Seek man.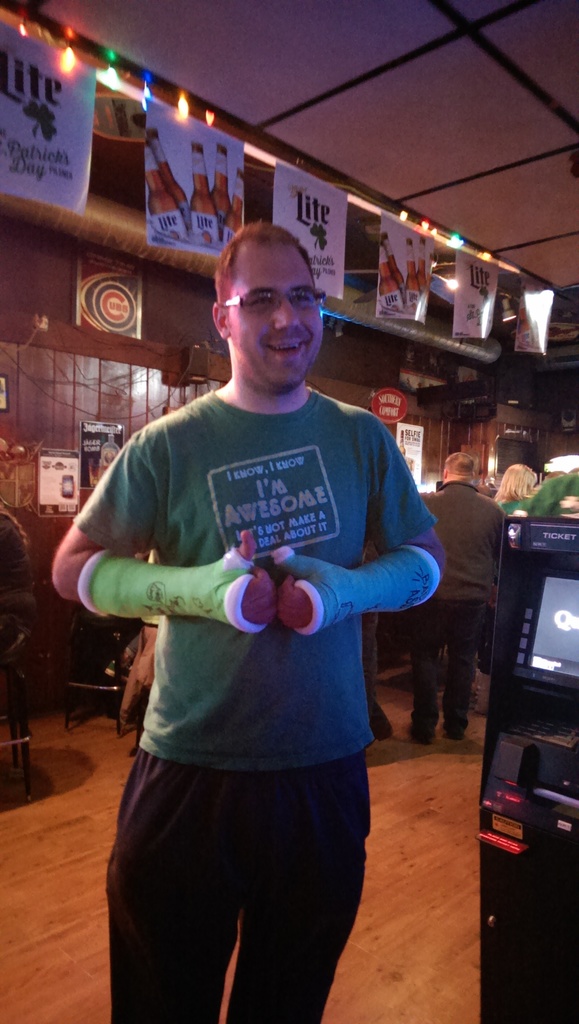
(85, 227, 428, 1021).
